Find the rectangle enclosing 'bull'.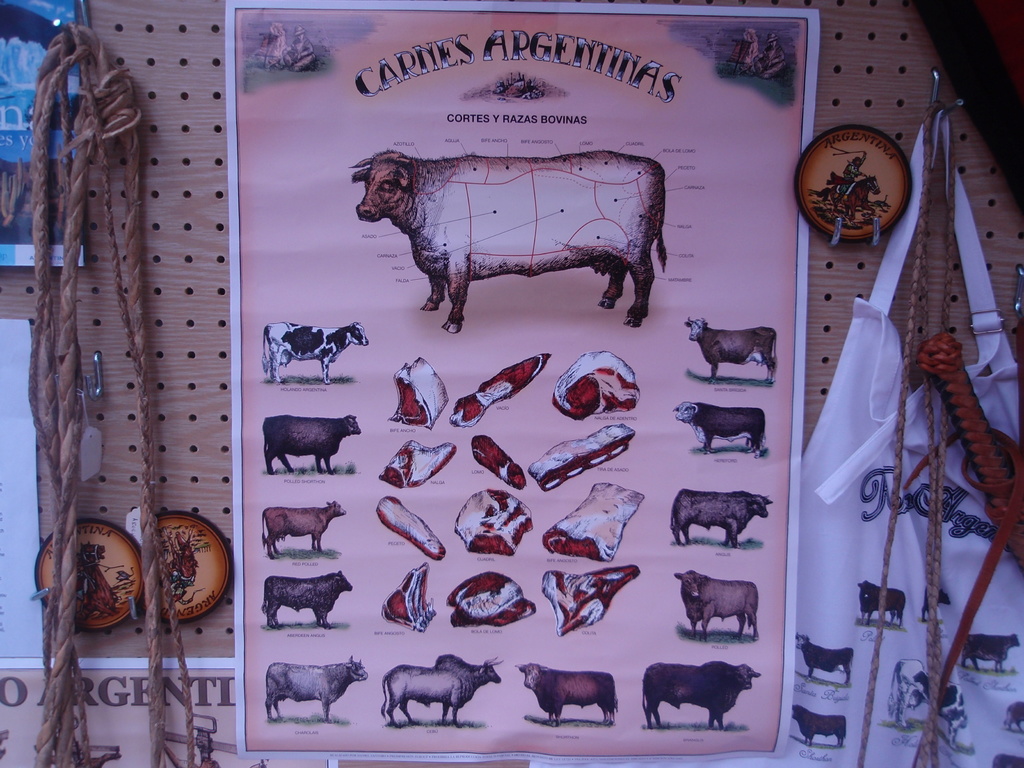
264/651/369/725.
